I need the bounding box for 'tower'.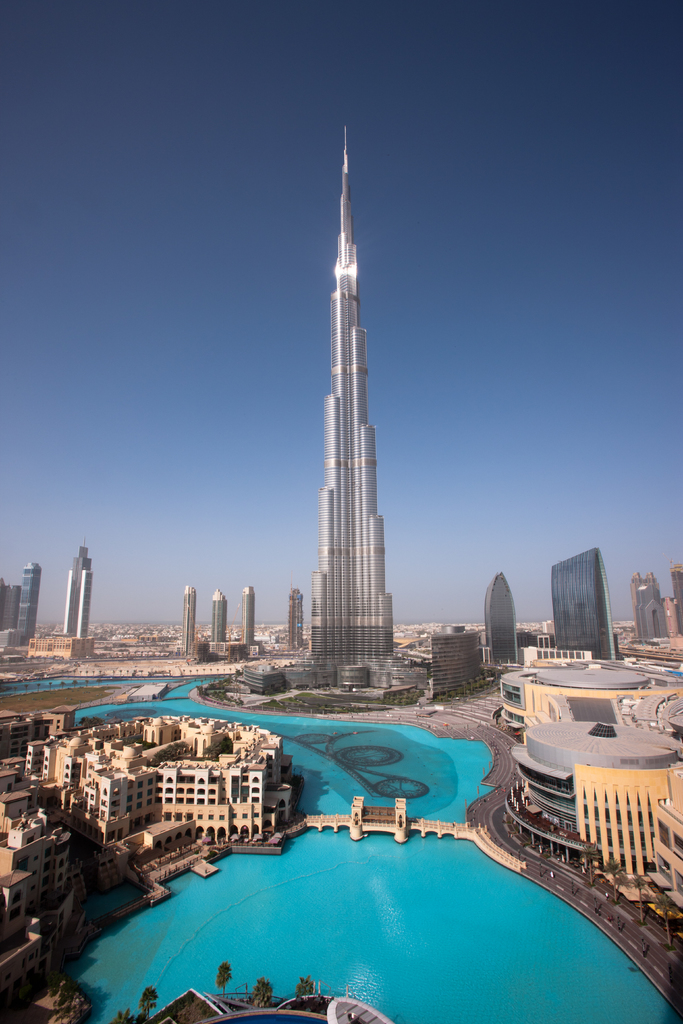
Here it is: x1=57, y1=538, x2=97, y2=645.
